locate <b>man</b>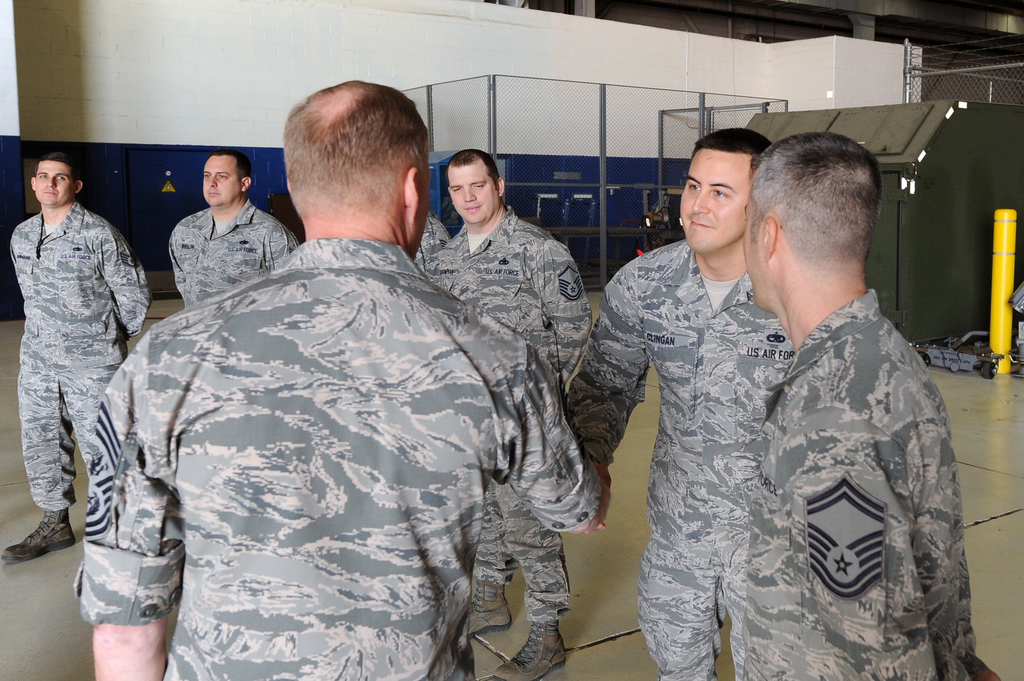
region(422, 147, 596, 680)
